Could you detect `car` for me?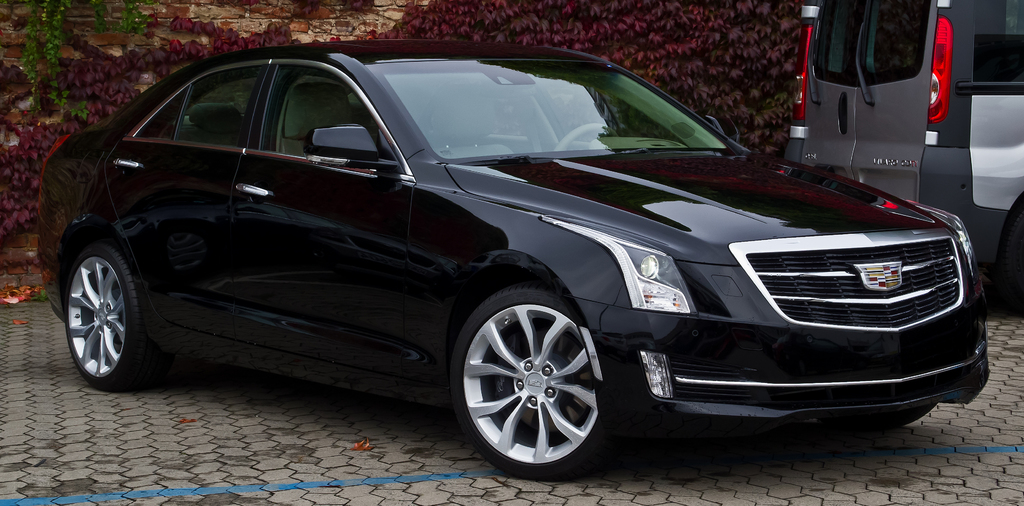
Detection result: 44 49 988 475.
